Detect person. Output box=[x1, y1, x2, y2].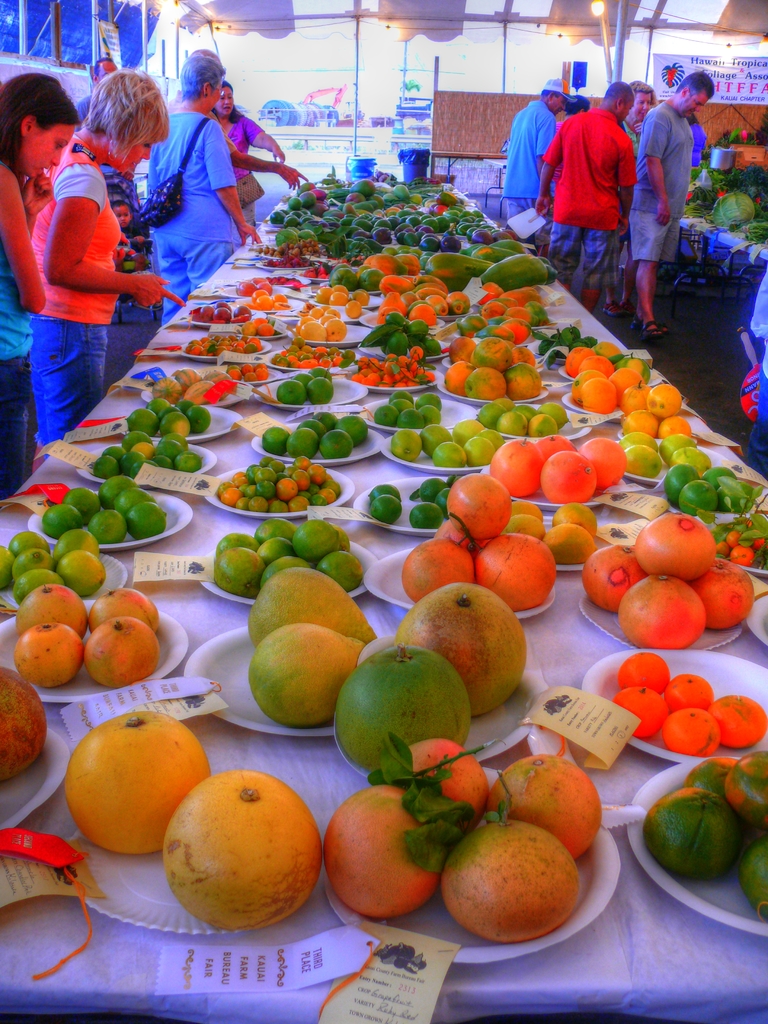
box=[636, 72, 713, 339].
